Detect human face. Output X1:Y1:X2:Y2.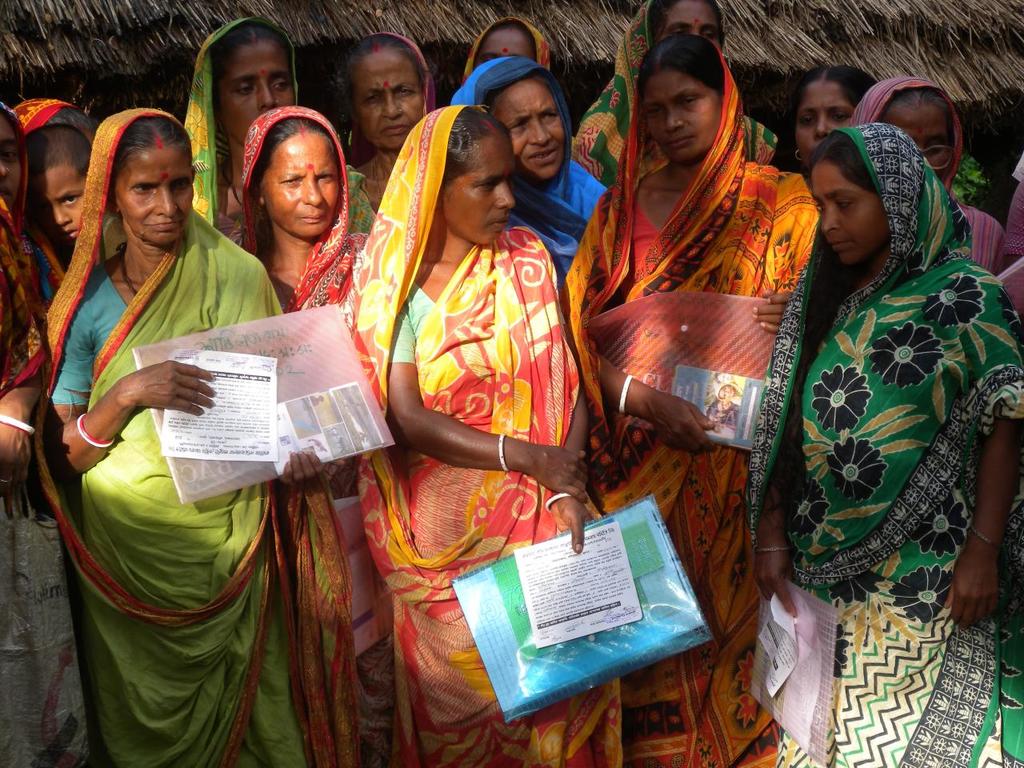
664:5:724:51.
